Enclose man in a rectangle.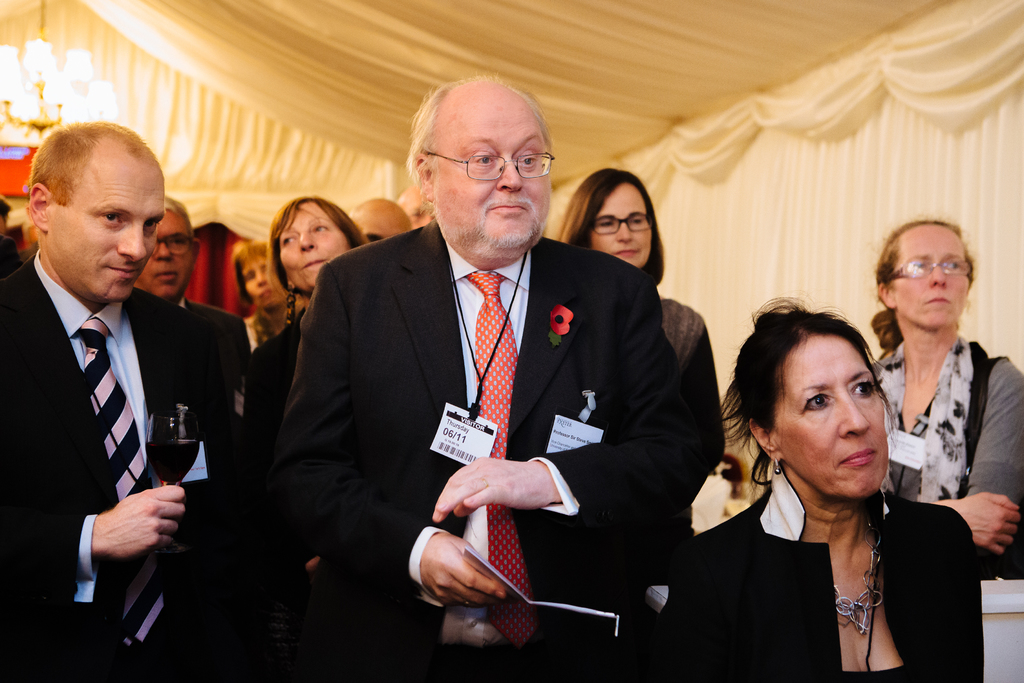
(133,197,248,403).
